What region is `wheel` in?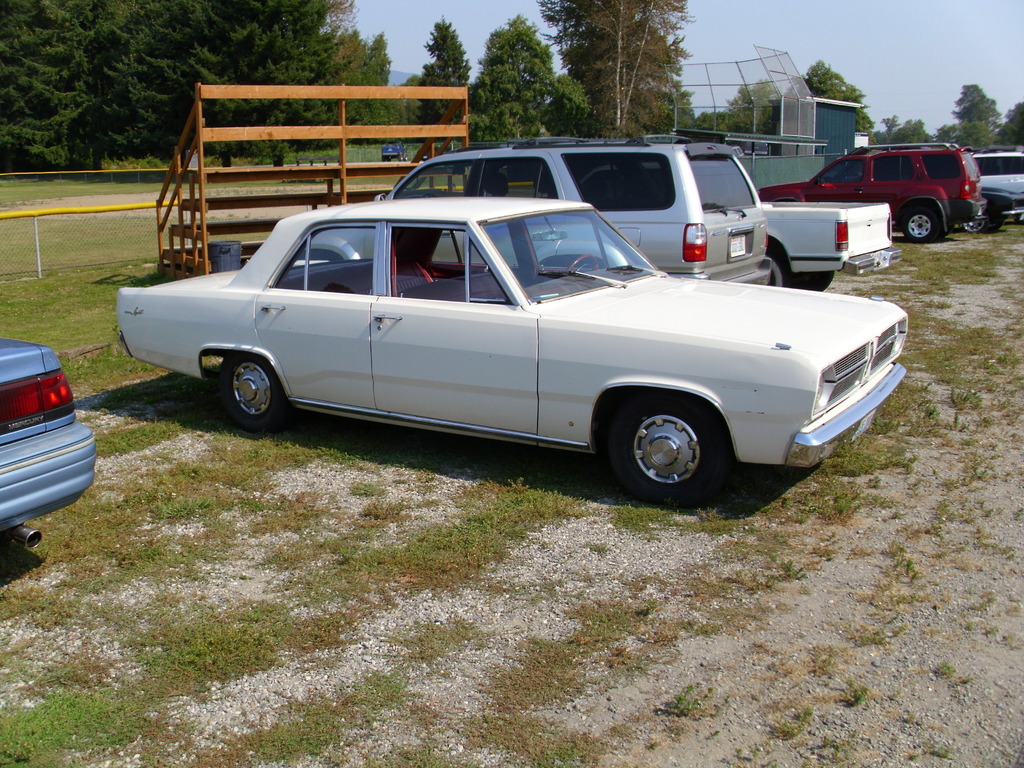
l=768, t=252, r=787, b=282.
